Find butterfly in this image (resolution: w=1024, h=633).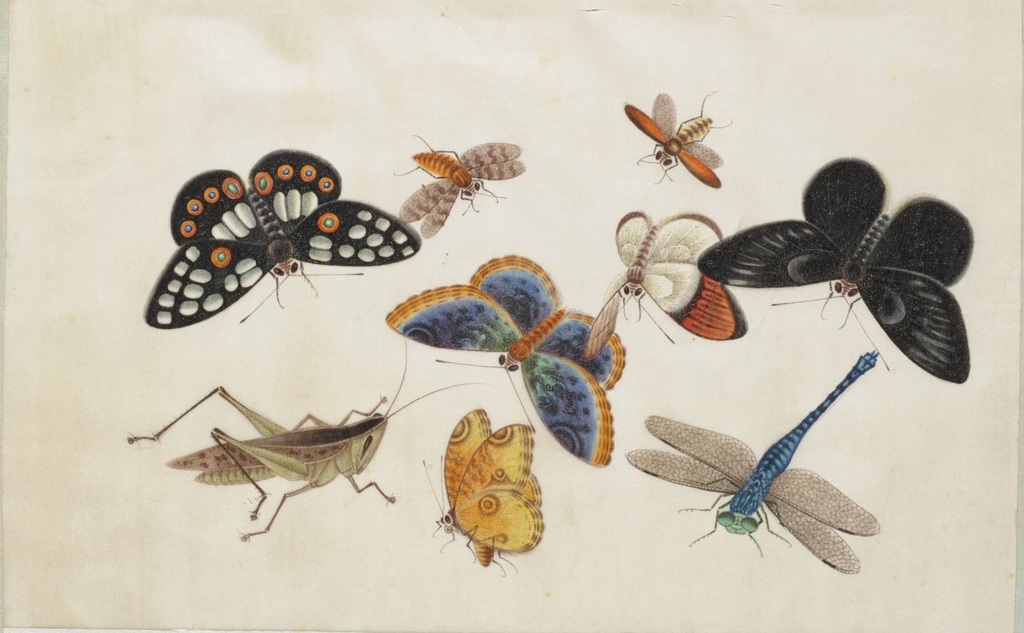
BBox(631, 90, 729, 185).
